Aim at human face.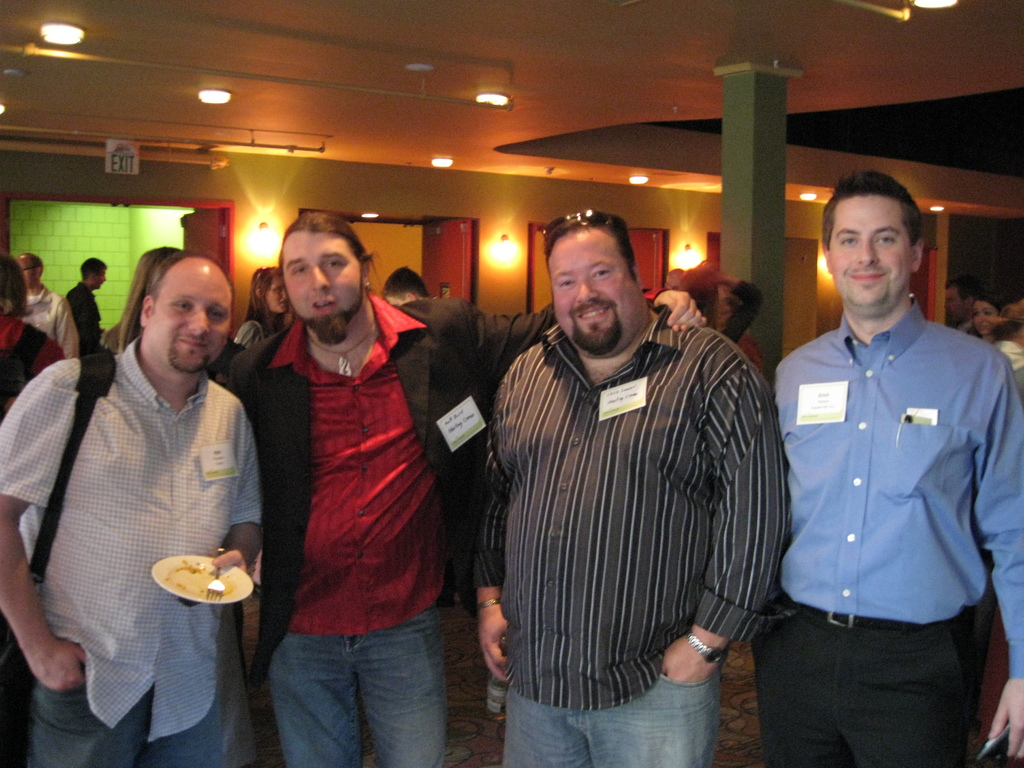
Aimed at locate(717, 288, 731, 325).
